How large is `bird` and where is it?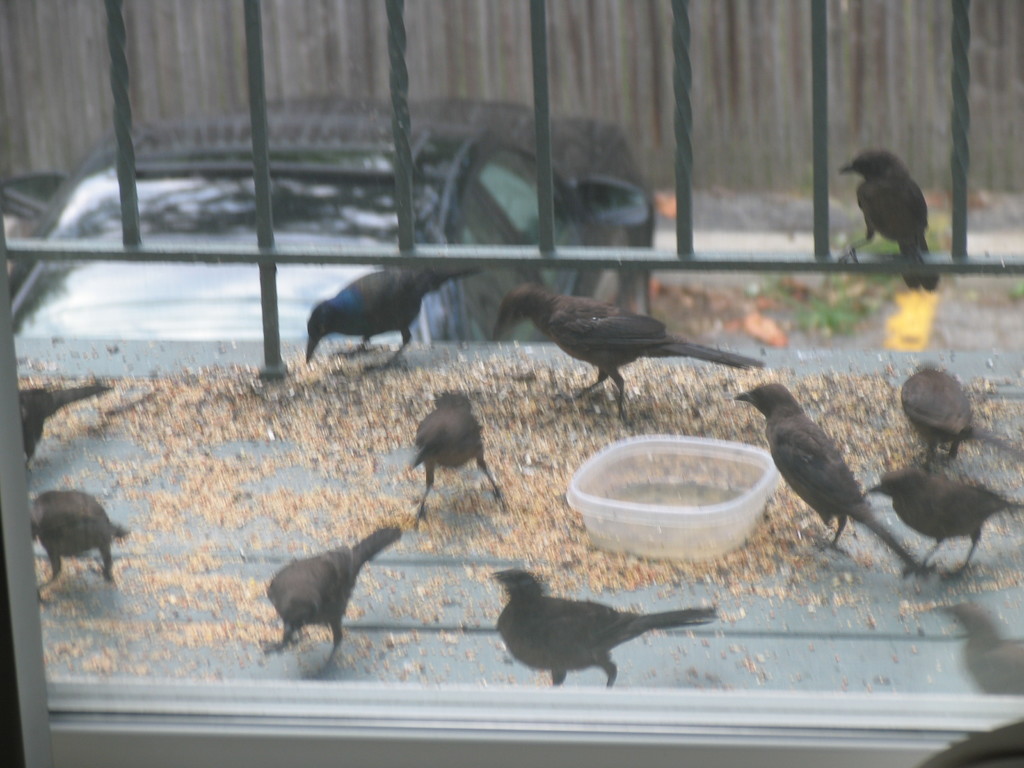
Bounding box: 858,463,1023,580.
